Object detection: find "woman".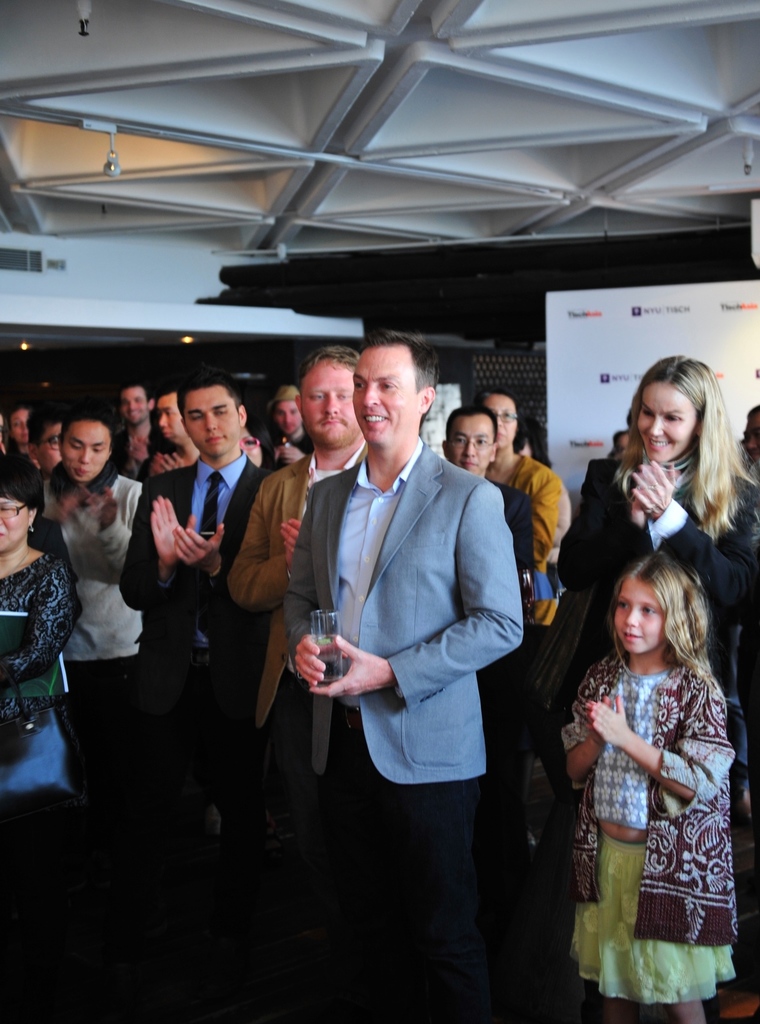
[0,452,74,825].
